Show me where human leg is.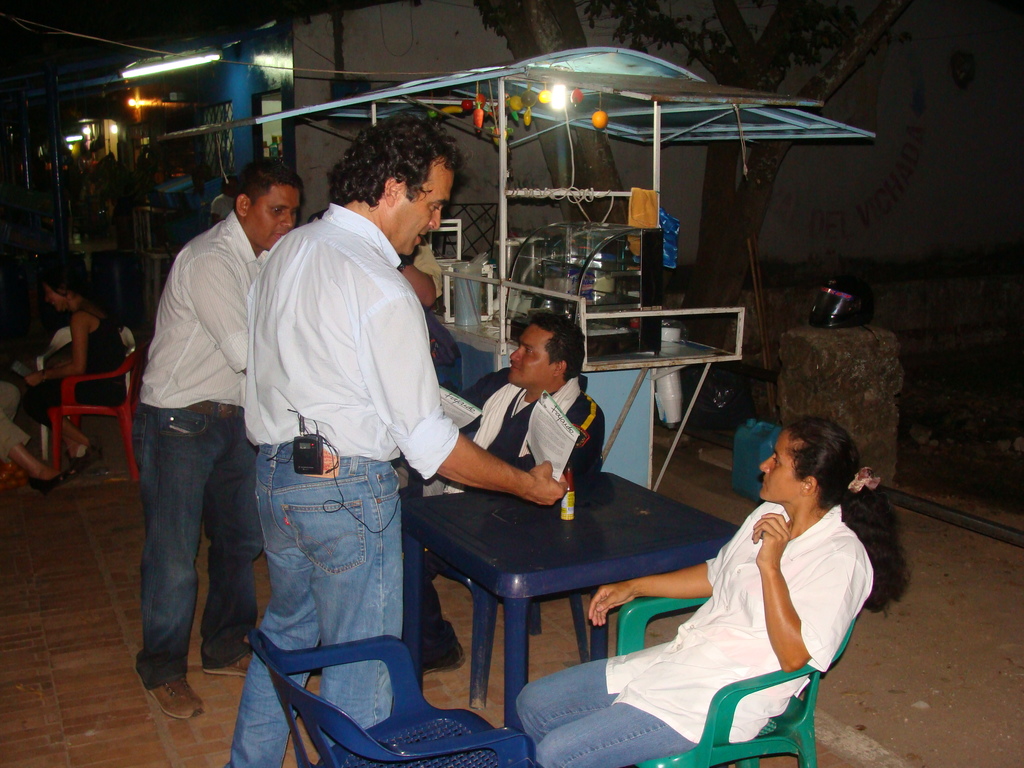
human leg is at rect(505, 651, 630, 743).
